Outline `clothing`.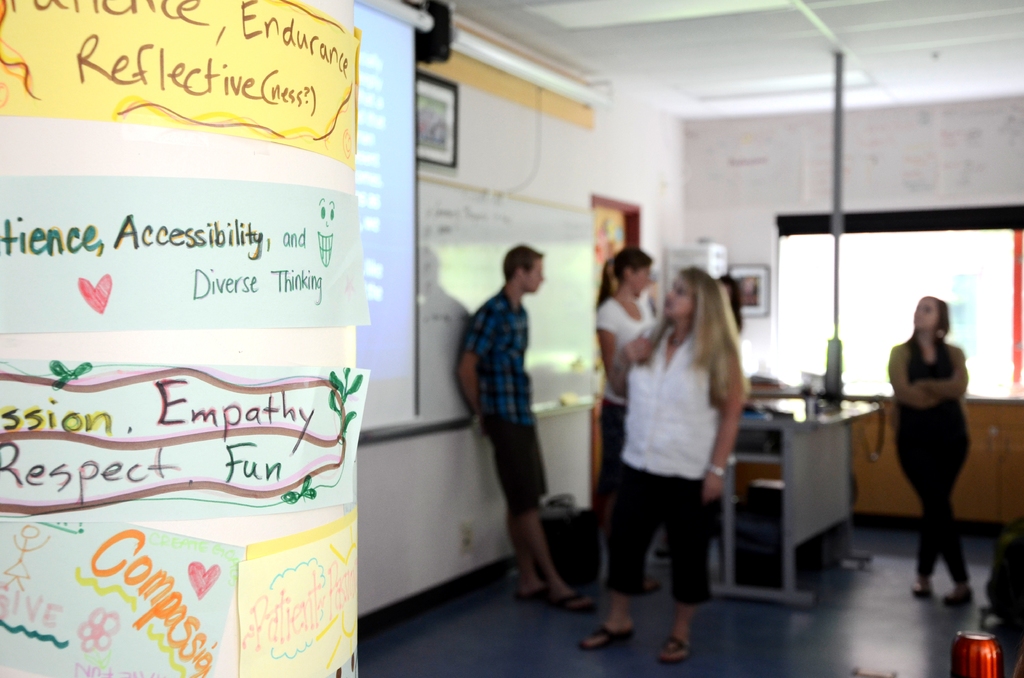
Outline: Rect(605, 286, 758, 605).
